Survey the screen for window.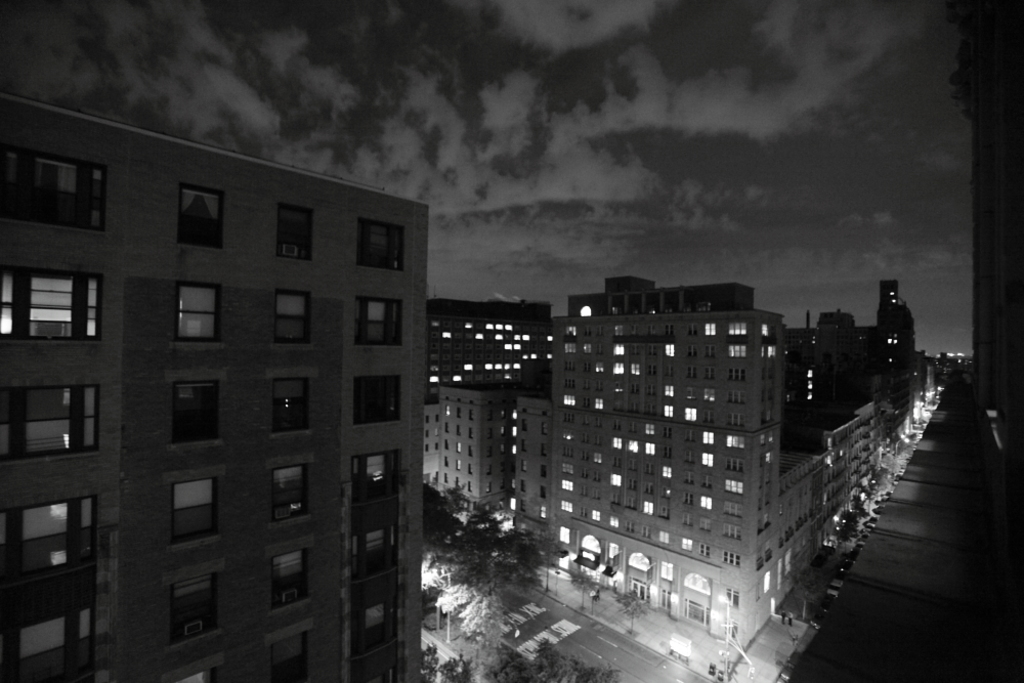
Survey found: 2/495/92/589.
